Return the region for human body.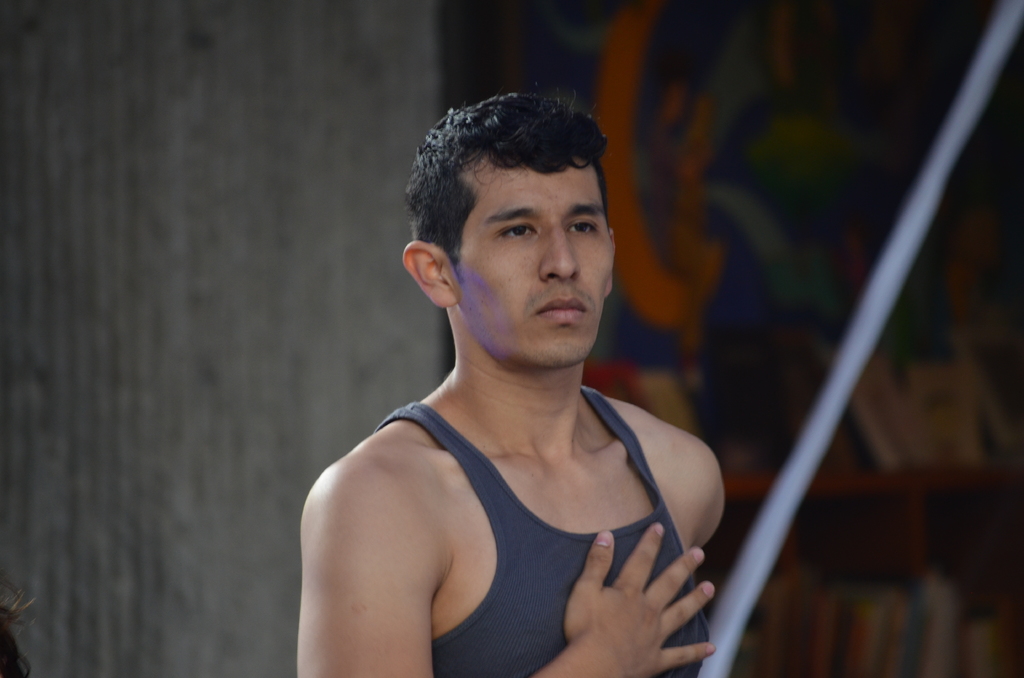
x1=261, y1=143, x2=763, y2=668.
